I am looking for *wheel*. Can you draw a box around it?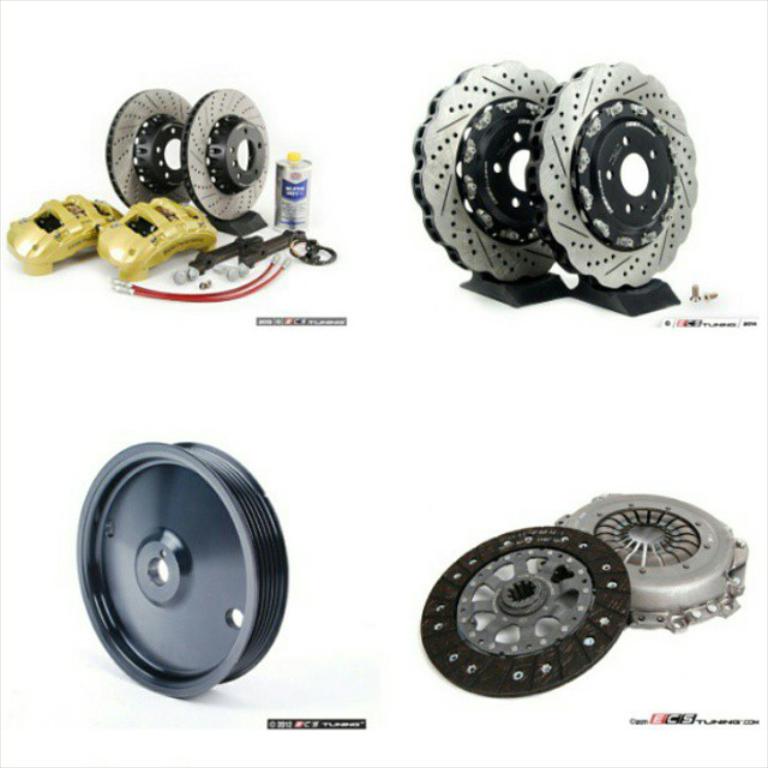
Sure, the bounding box is locate(408, 64, 560, 269).
